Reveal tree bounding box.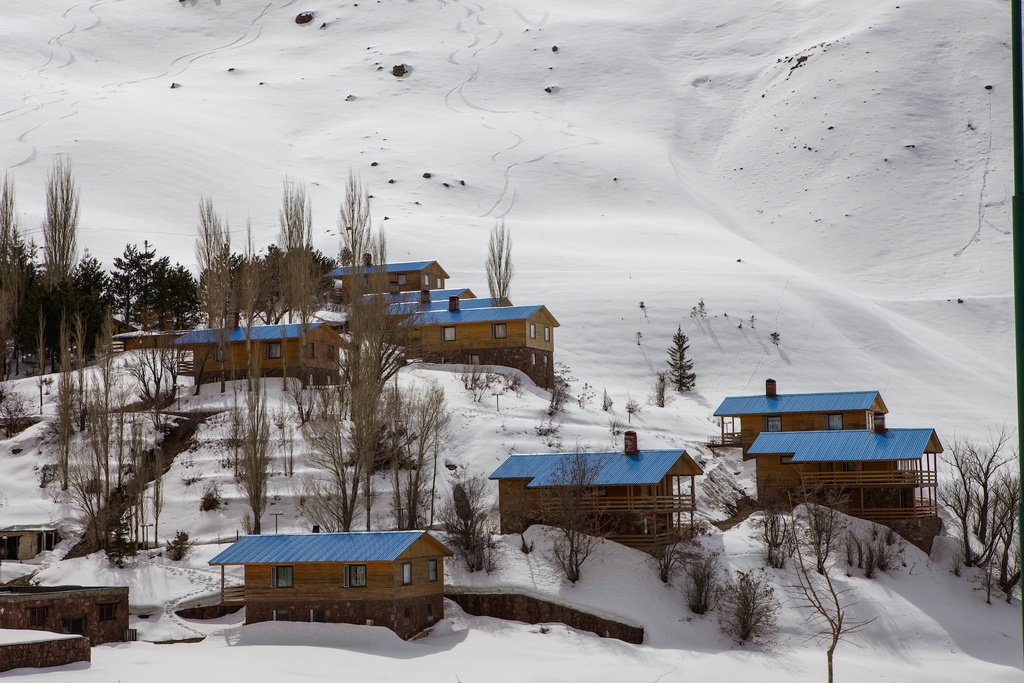
Revealed: (668,333,700,392).
